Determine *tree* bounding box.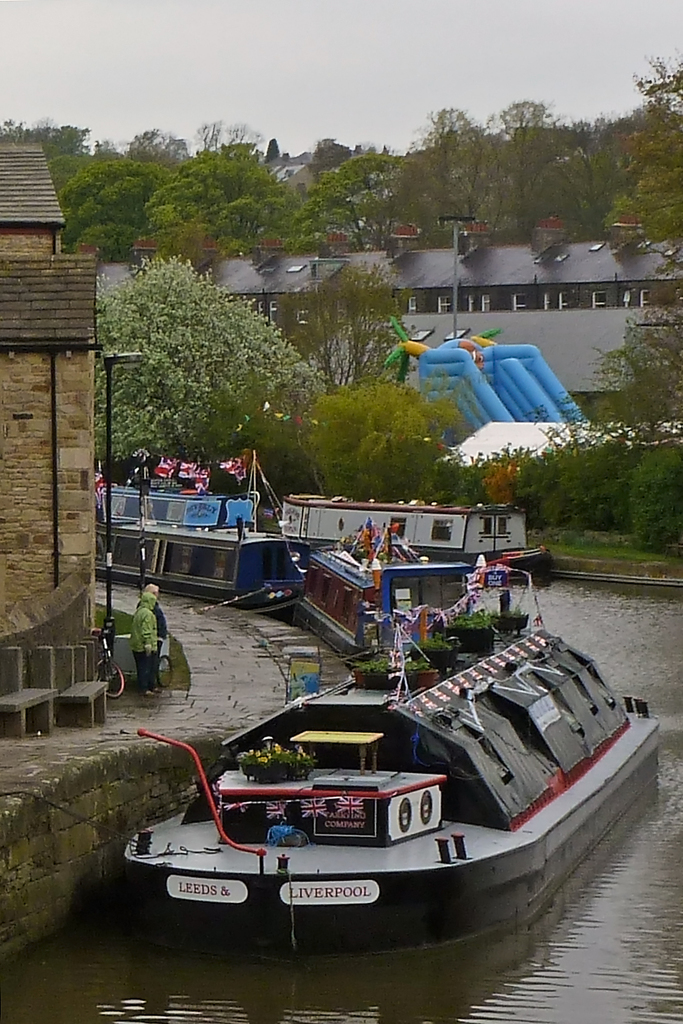
Determined: [x1=577, y1=295, x2=682, y2=448].
